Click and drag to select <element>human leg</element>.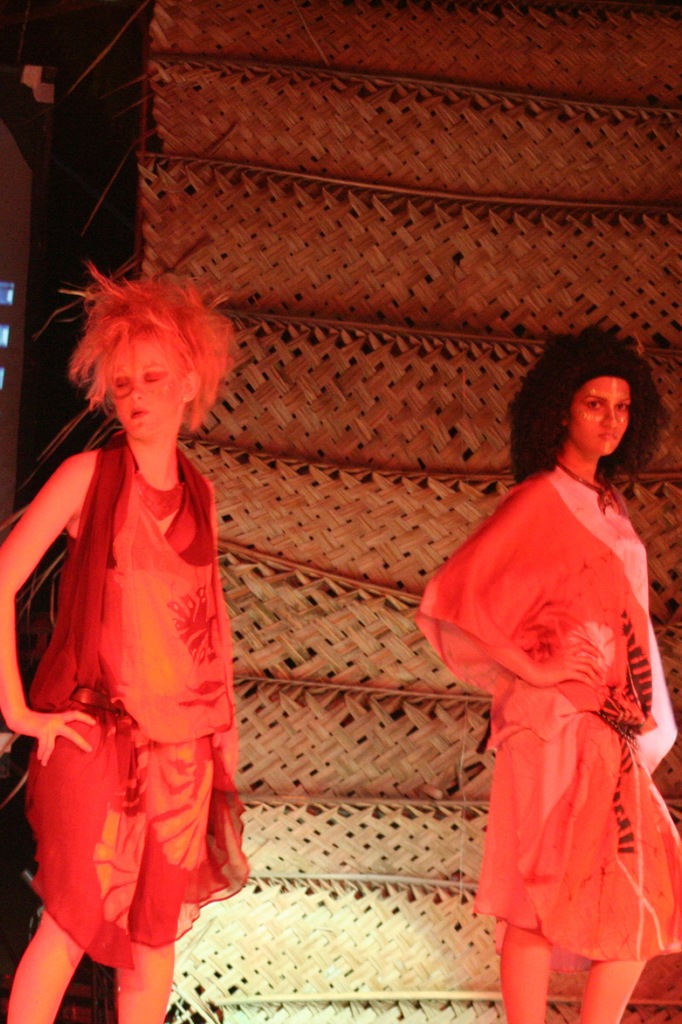
Selection: [x1=493, y1=717, x2=601, y2=1023].
